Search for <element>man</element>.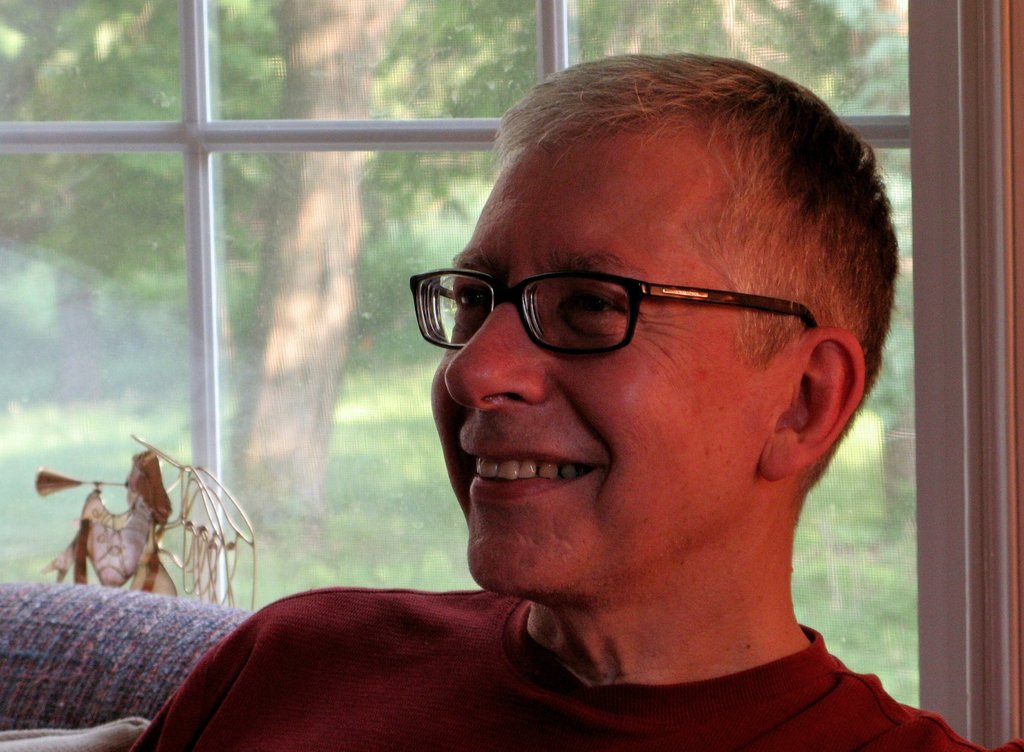
Found at <region>192, 77, 997, 744</region>.
